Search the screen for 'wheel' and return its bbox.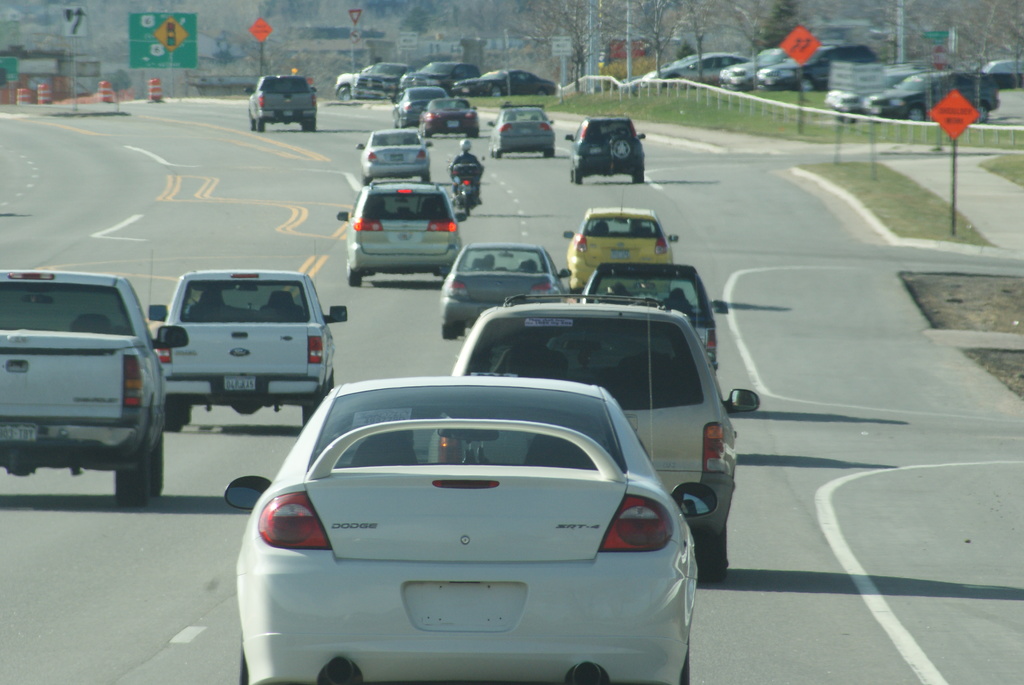
Found: (x1=249, y1=120, x2=259, y2=130).
